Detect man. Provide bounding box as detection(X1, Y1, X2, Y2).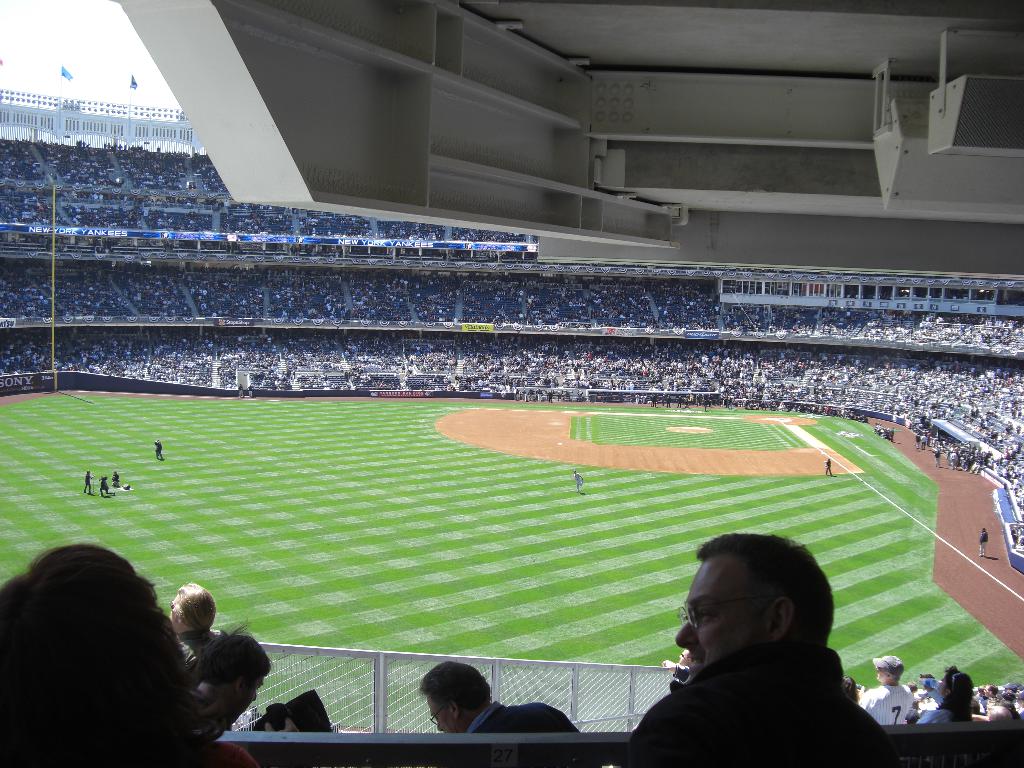
detection(417, 660, 580, 738).
